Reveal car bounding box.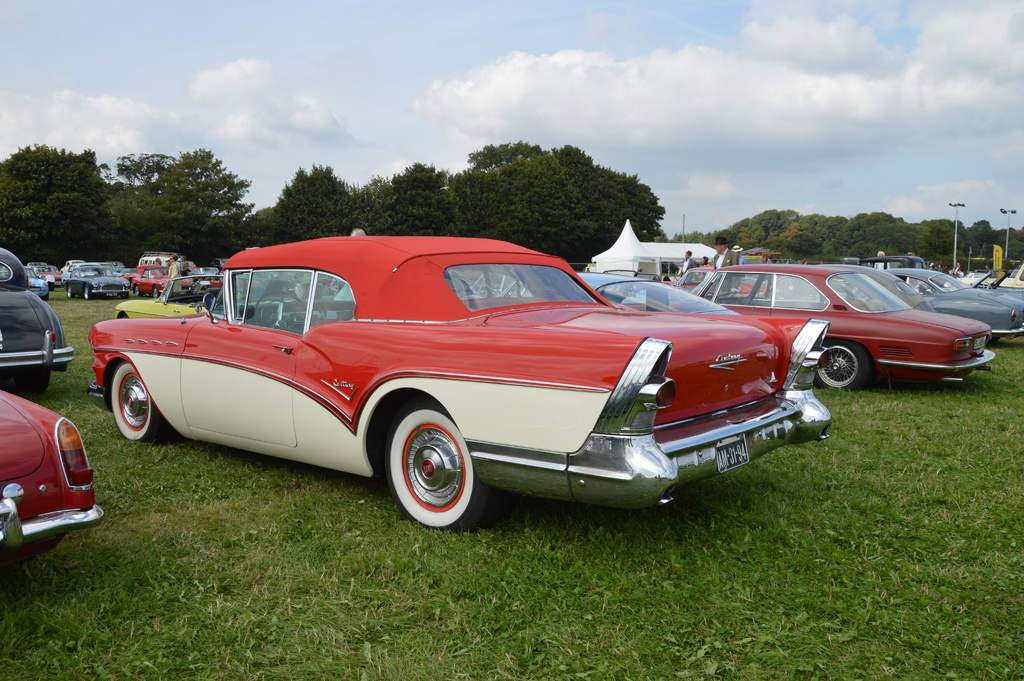
Revealed: <region>127, 265, 196, 298</region>.
